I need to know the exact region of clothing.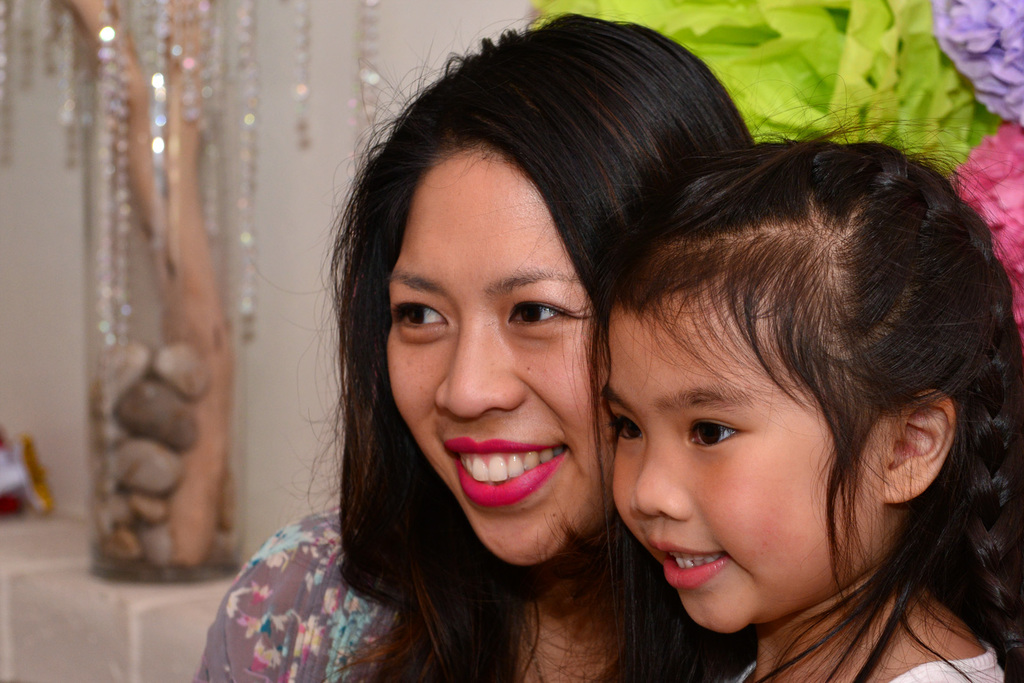
Region: (177, 492, 749, 682).
